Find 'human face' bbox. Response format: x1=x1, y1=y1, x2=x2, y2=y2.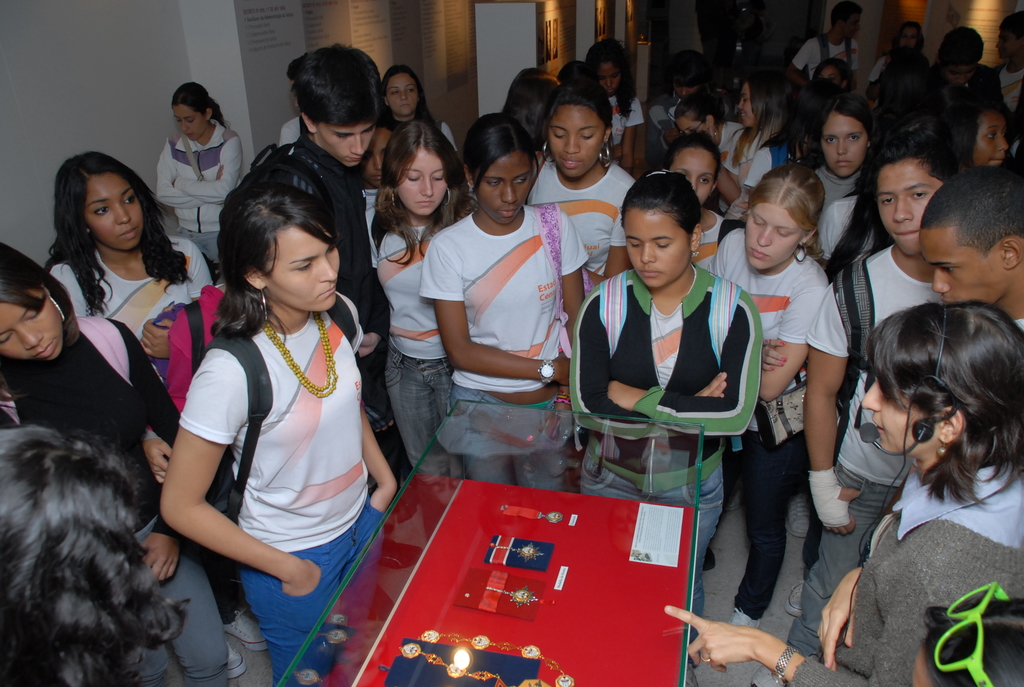
x1=739, y1=84, x2=755, y2=127.
